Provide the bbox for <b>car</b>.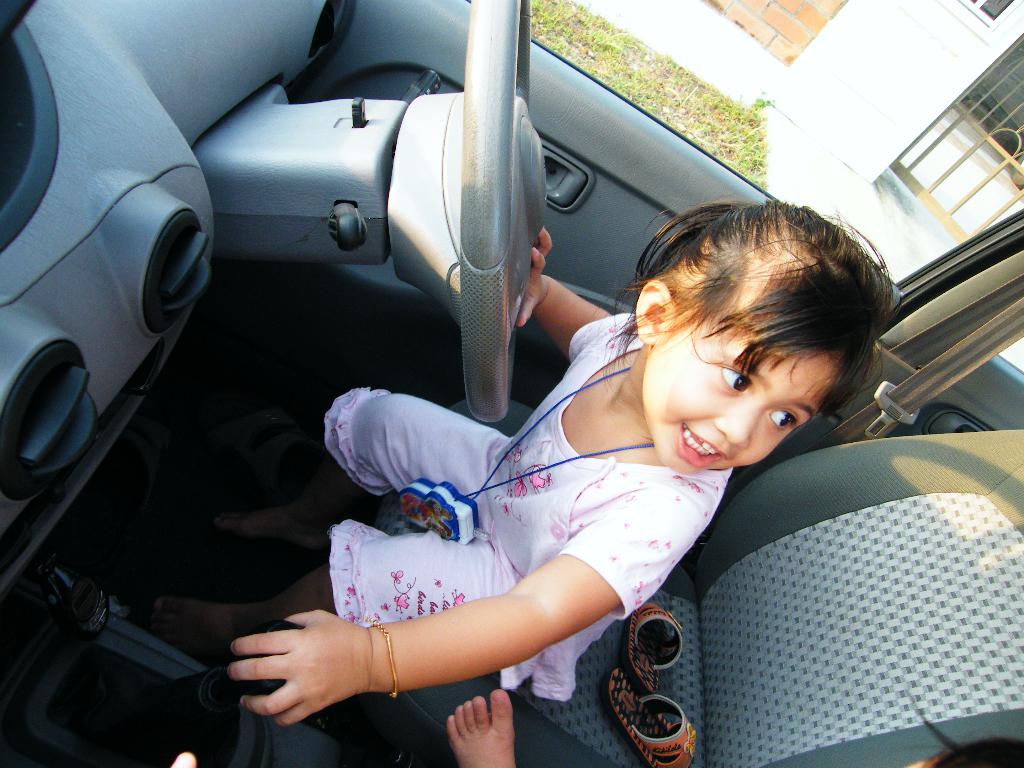
bbox=(0, 0, 1023, 767).
